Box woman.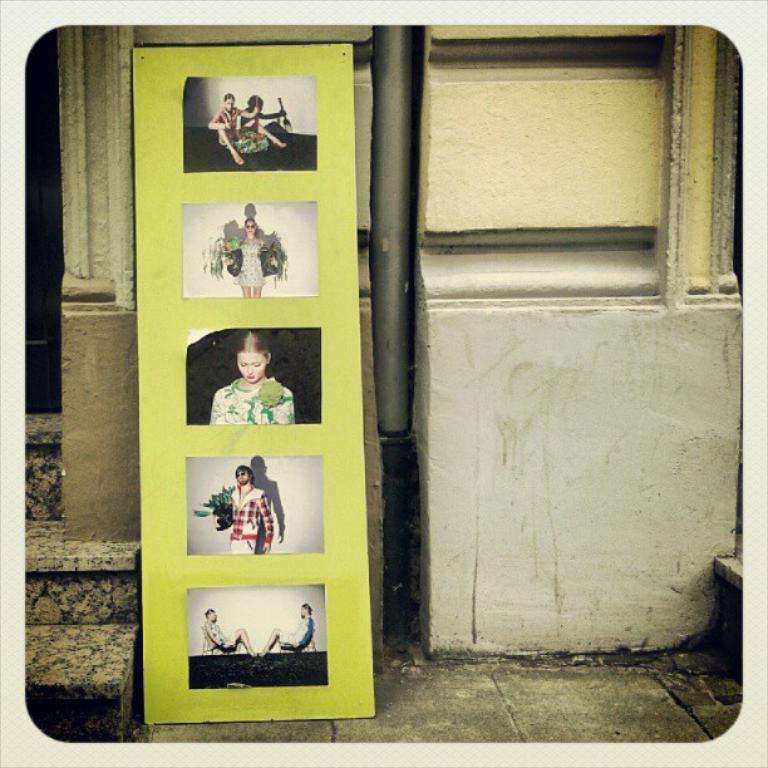
bbox=[210, 320, 295, 419].
